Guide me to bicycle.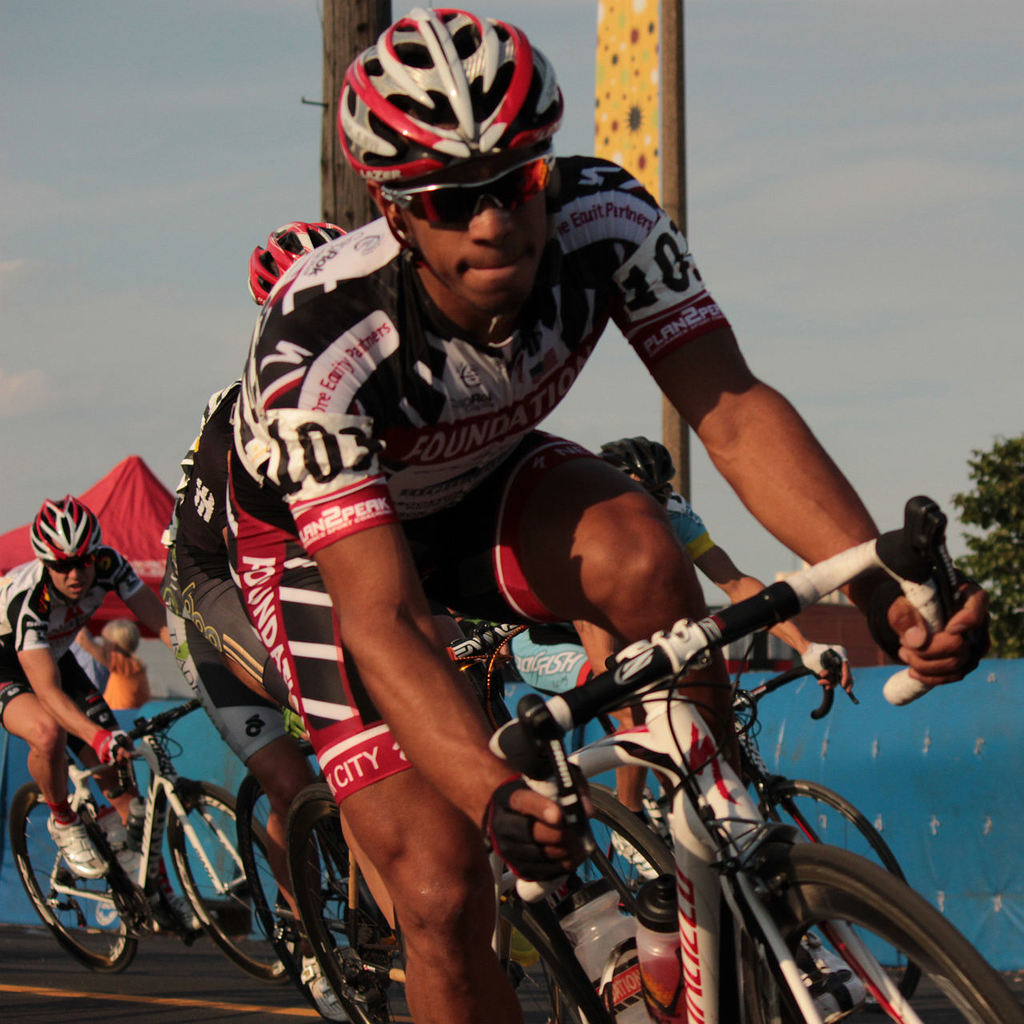
Guidance: BBox(512, 487, 1023, 1023).
